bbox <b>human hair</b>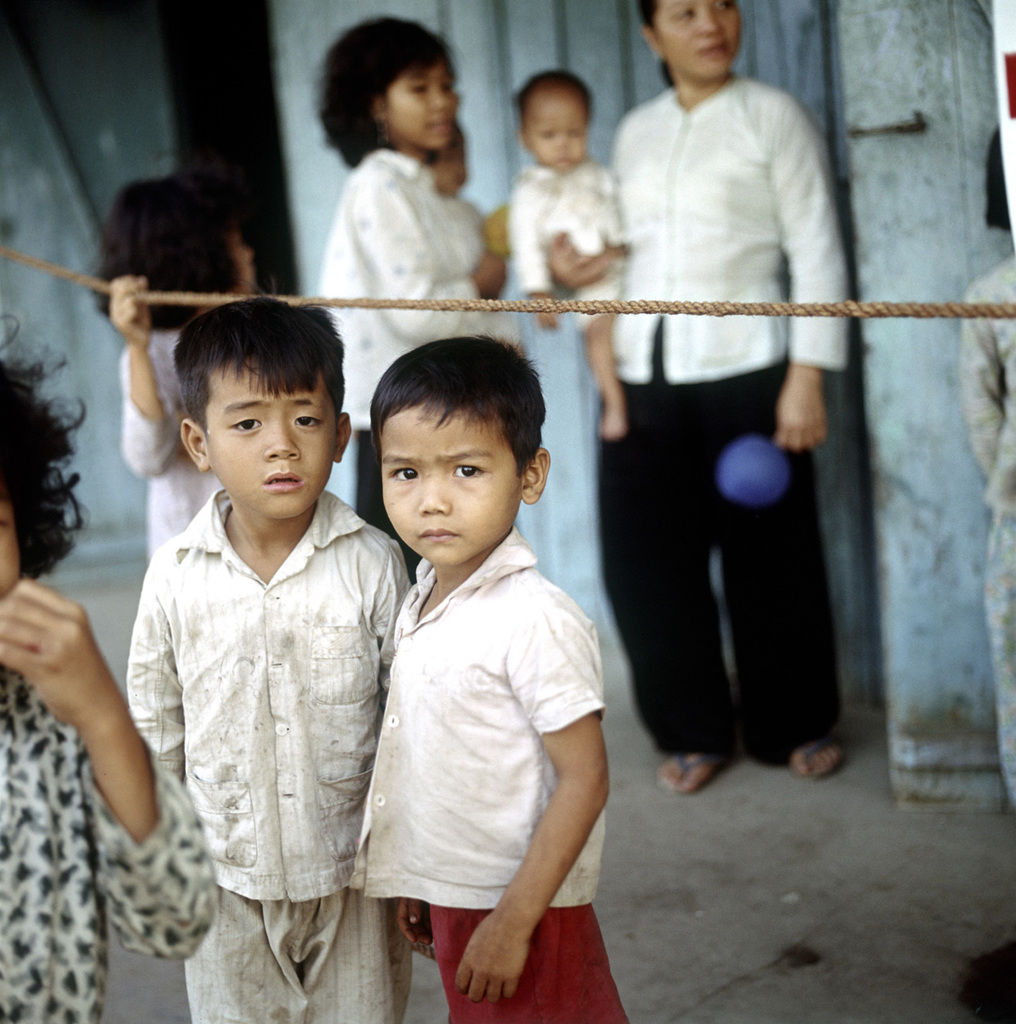
<box>316,20,479,150</box>
